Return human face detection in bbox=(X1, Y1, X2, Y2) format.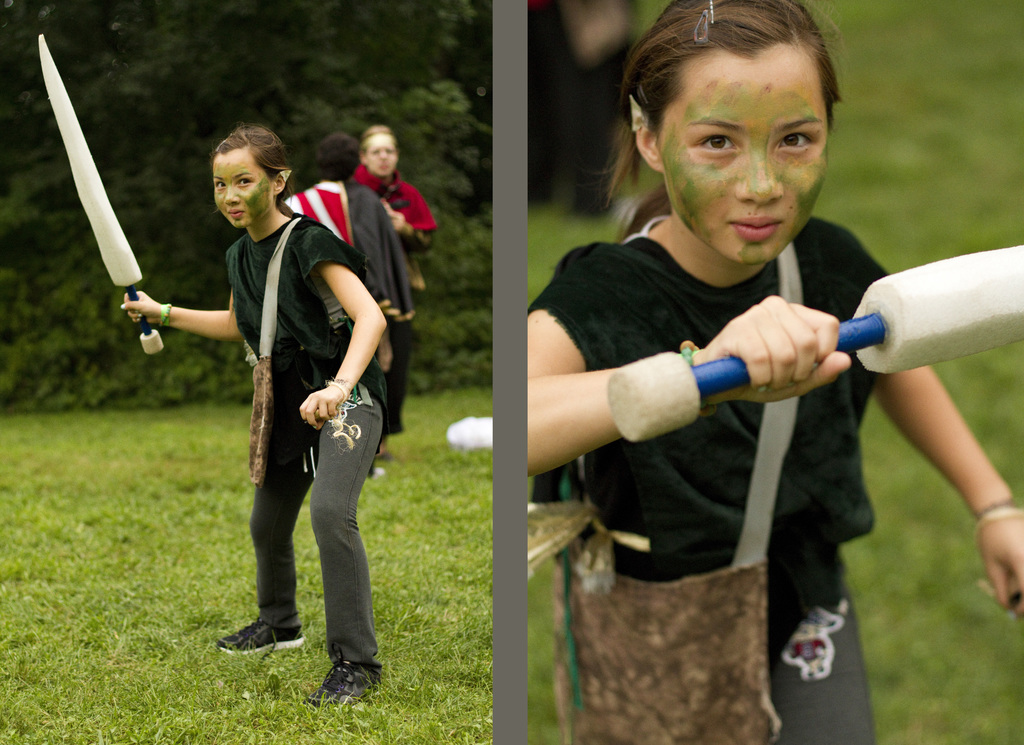
bbox=(364, 133, 395, 177).
